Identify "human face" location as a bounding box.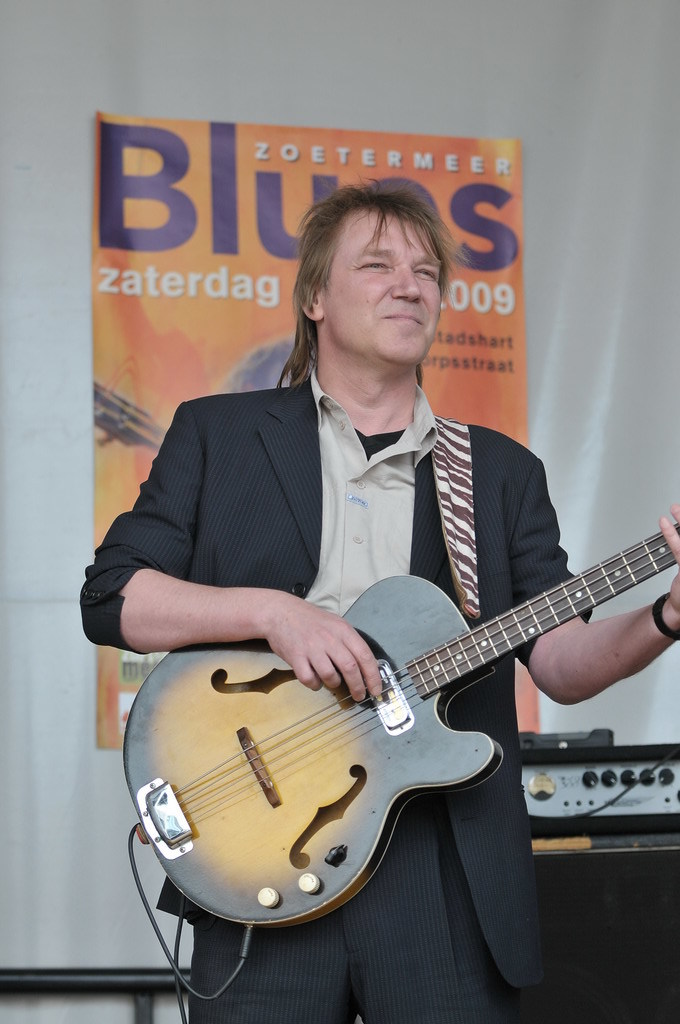
x1=321 y1=205 x2=442 y2=374.
